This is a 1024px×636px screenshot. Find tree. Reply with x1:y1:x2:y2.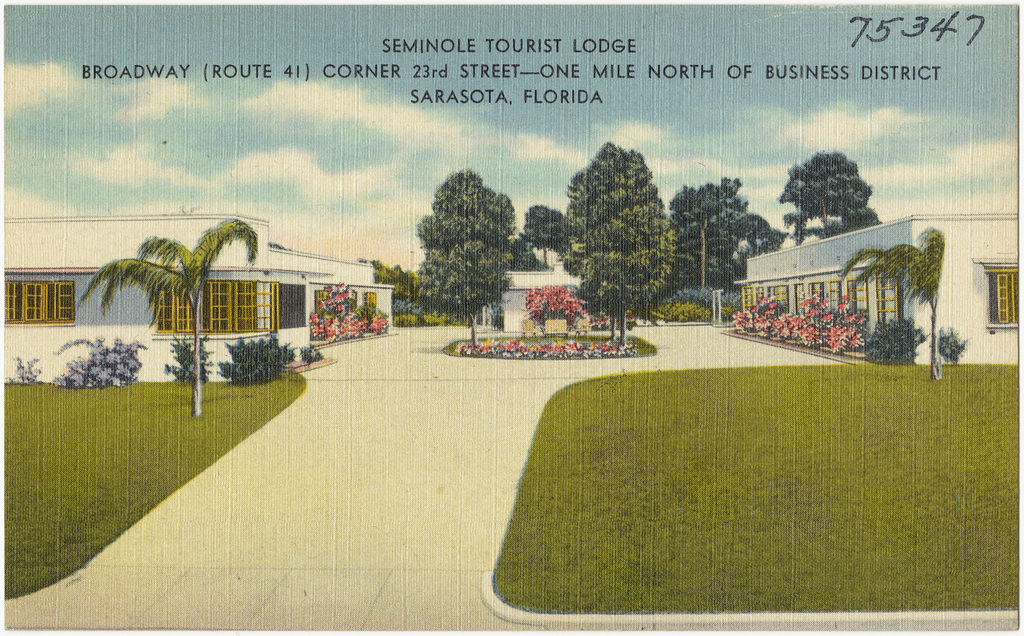
795:139:888:225.
